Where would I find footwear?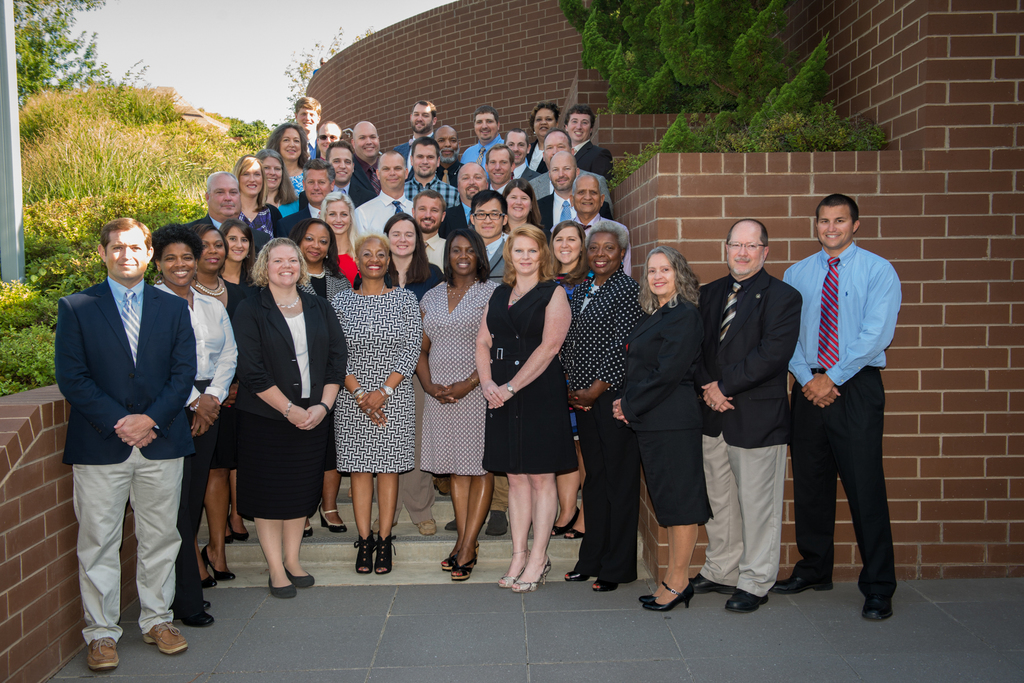
At box=[188, 609, 211, 627].
